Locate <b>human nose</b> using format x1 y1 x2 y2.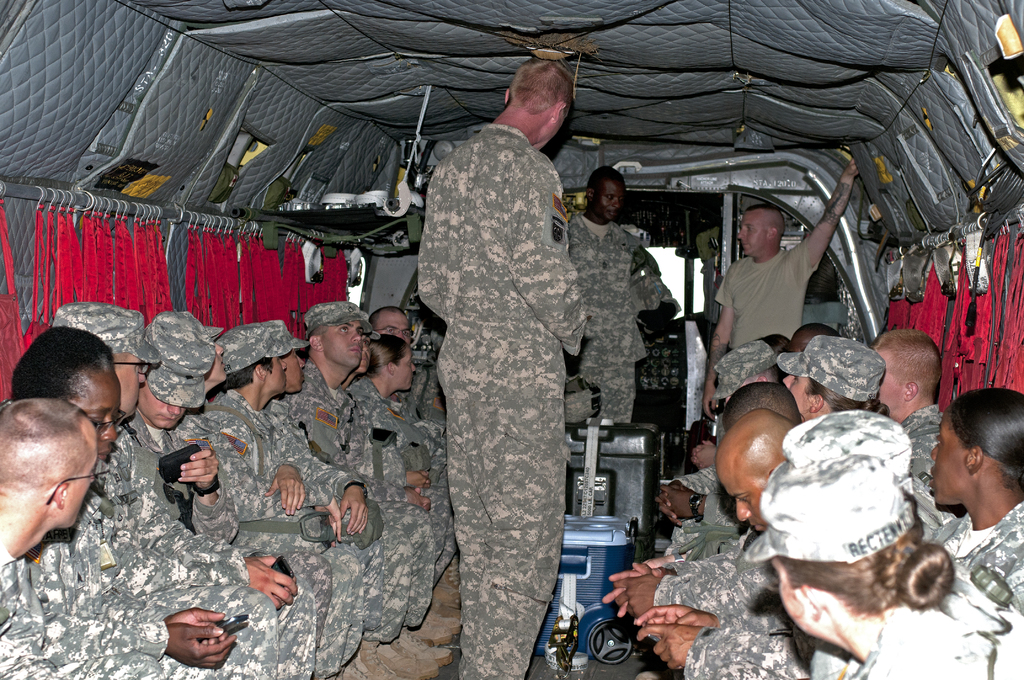
413 360 416 371.
